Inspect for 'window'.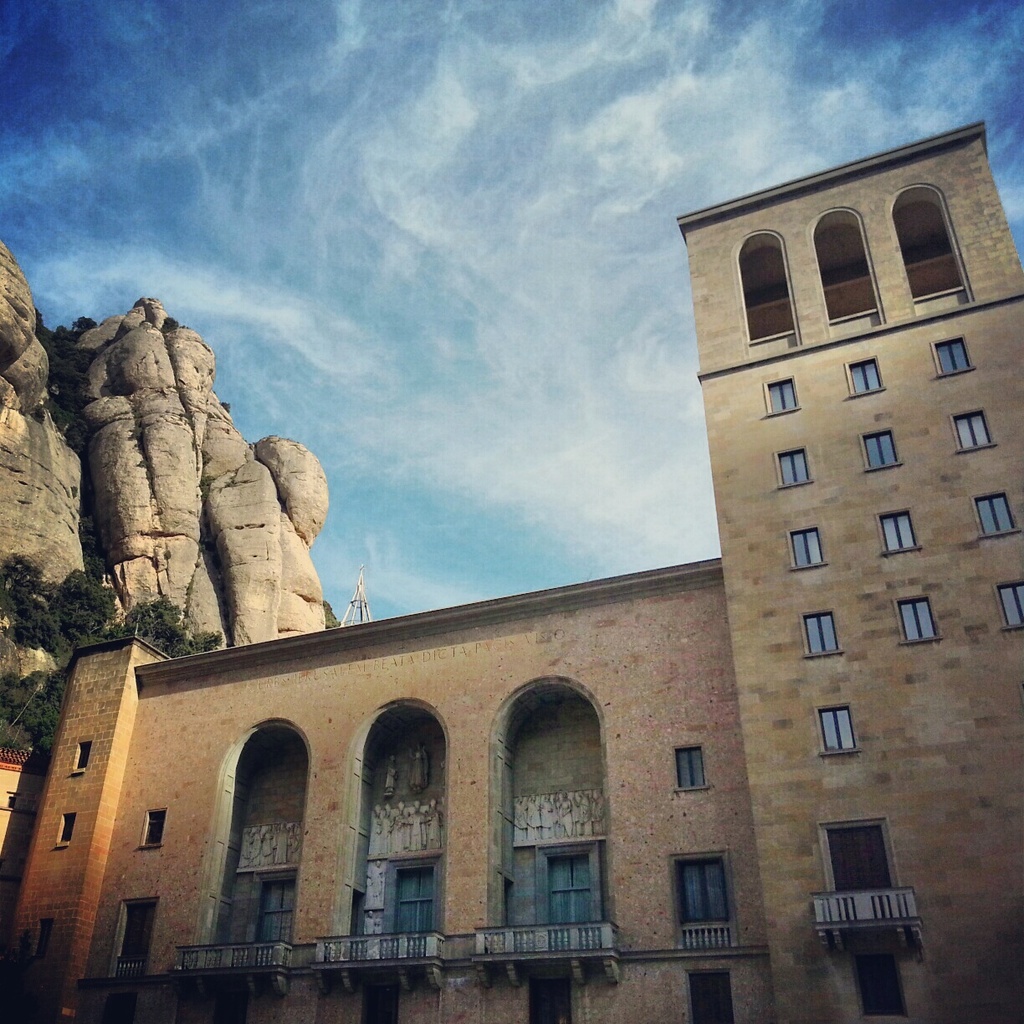
Inspection: detection(951, 416, 1001, 451).
